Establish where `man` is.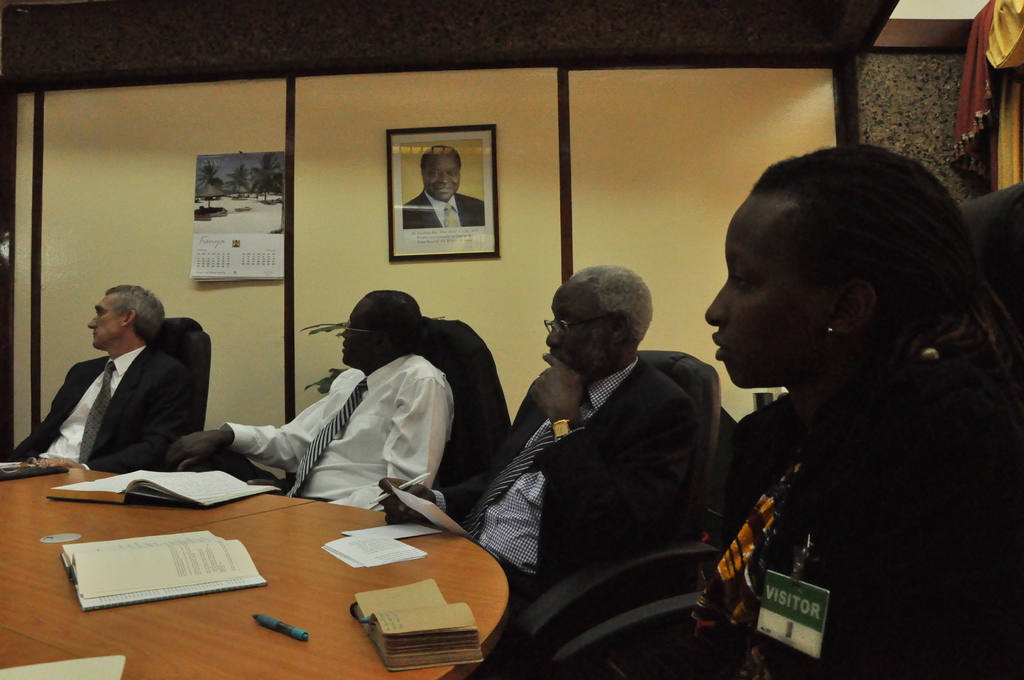
Established at (13,289,195,474).
